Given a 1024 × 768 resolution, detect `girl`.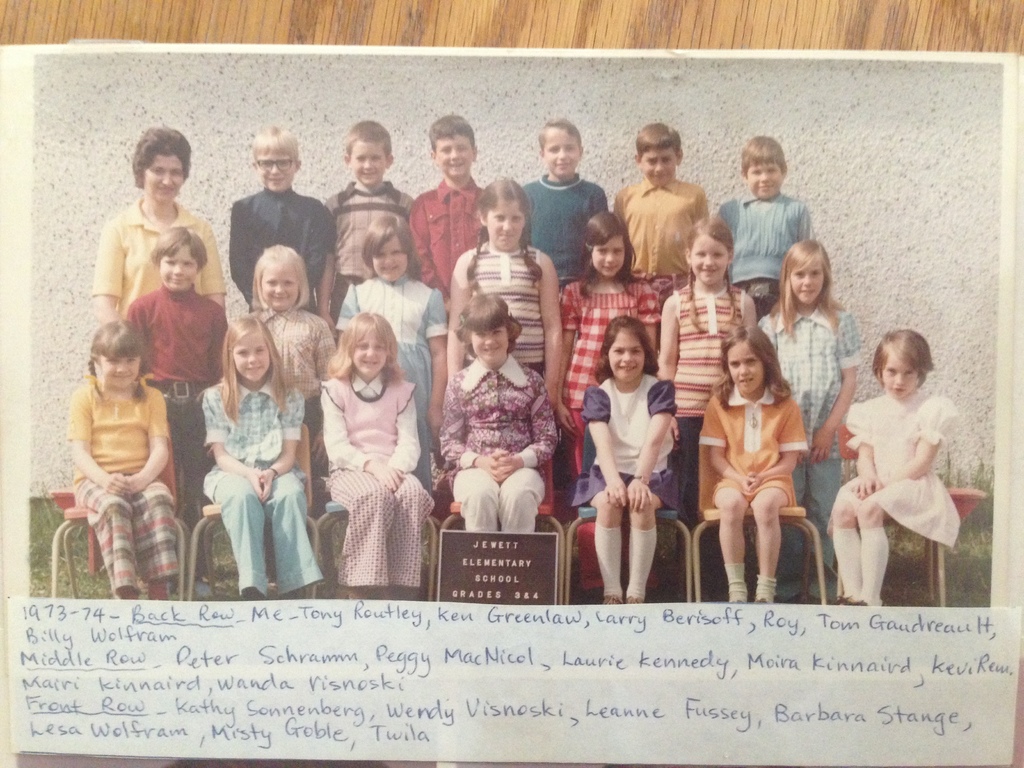
pyautogui.locateOnScreen(563, 210, 653, 472).
